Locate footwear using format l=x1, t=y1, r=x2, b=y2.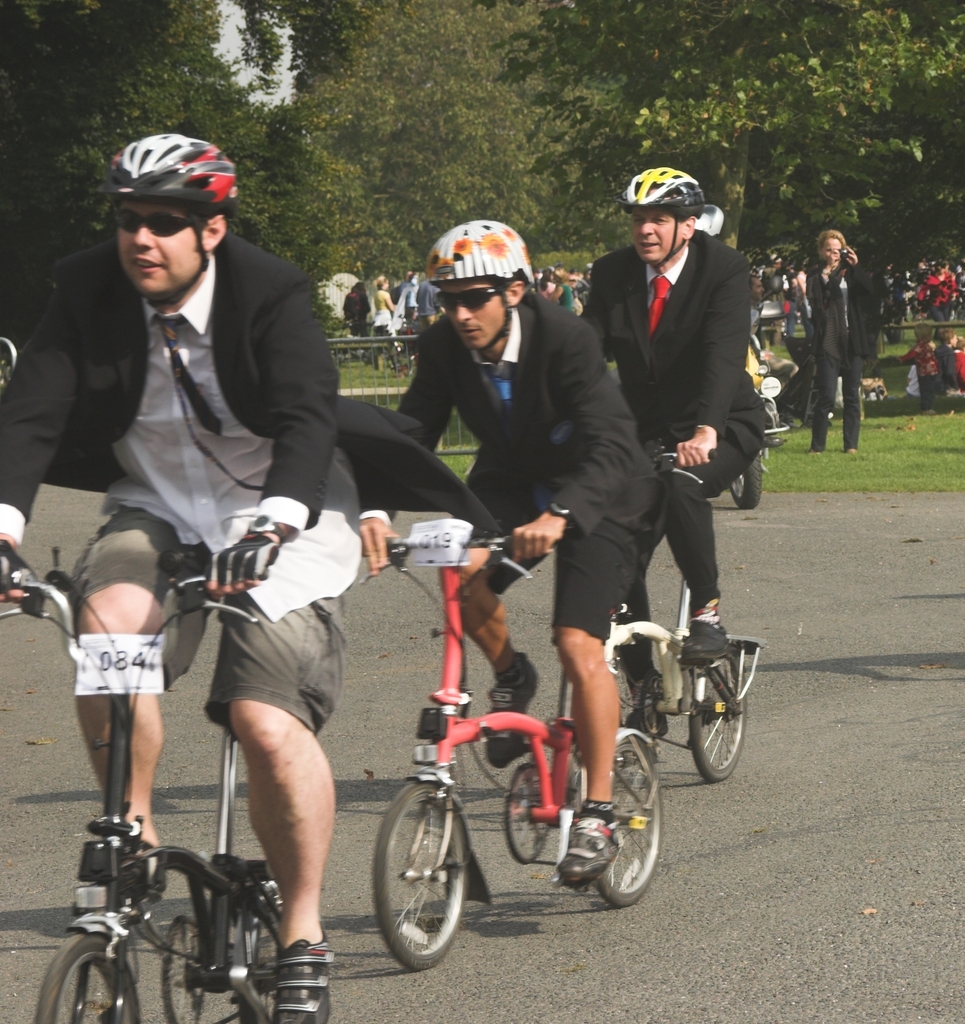
l=563, t=803, r=619, b=876.
